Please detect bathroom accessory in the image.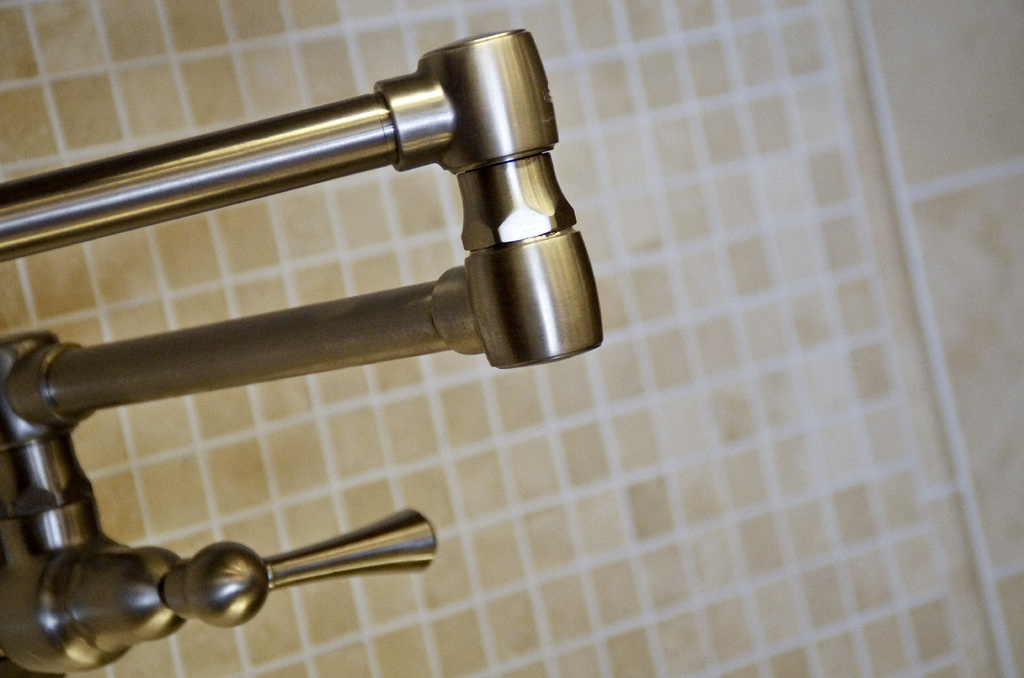
(0, 27, 604, 677).
